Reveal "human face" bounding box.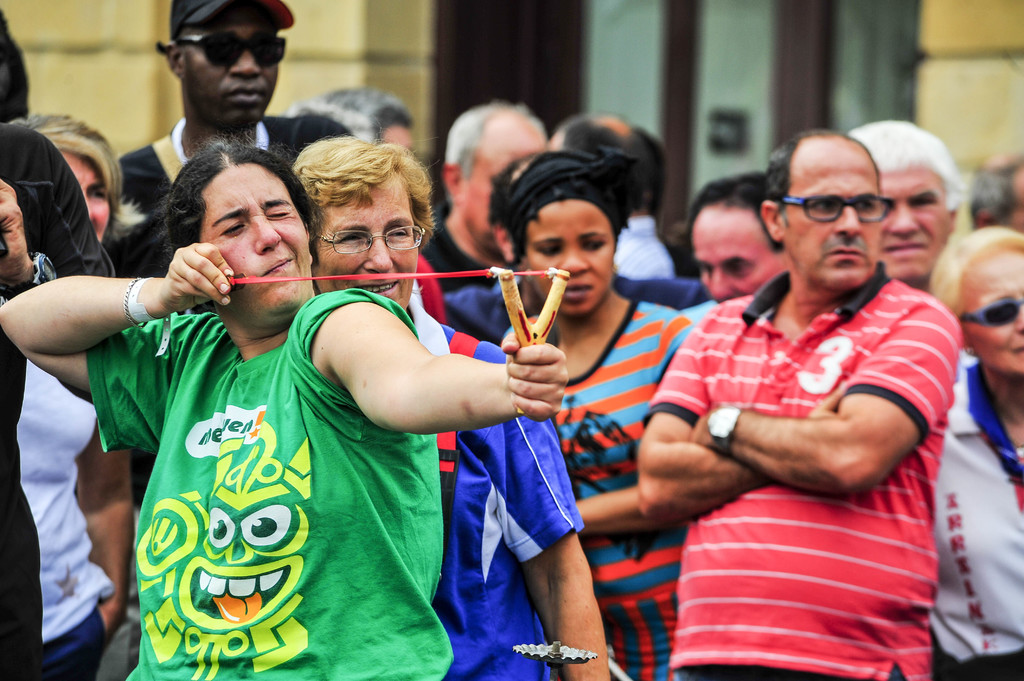
Revealed: [x1=383, y1=124, x2=412, y2=154].
